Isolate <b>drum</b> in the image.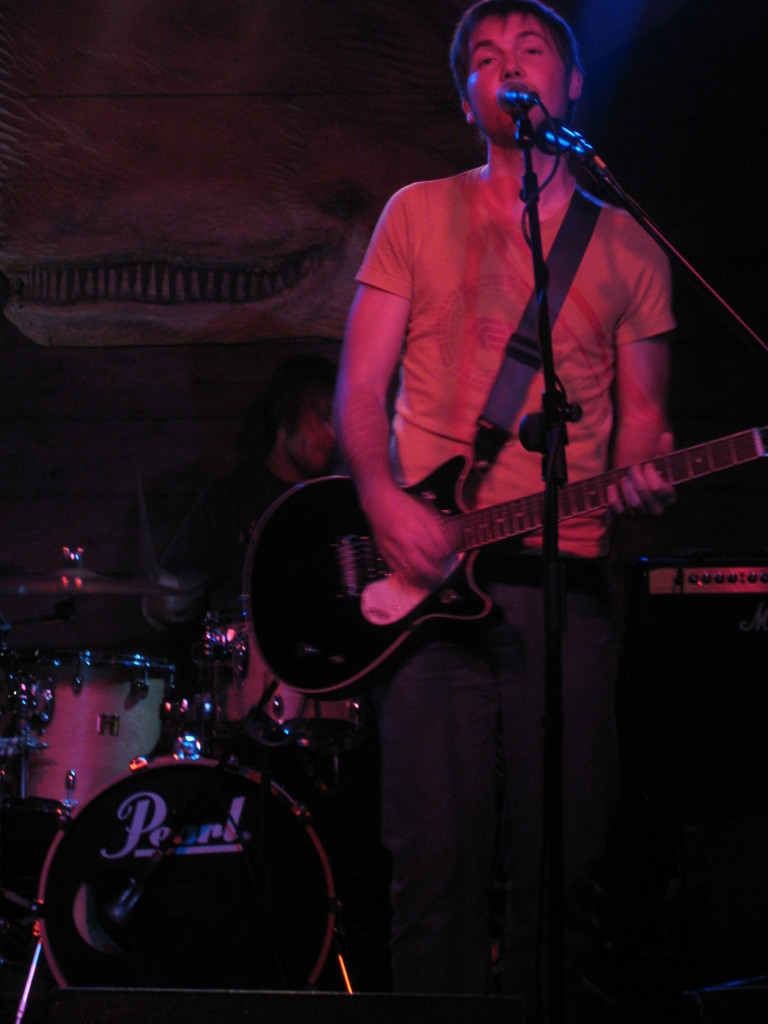
Isolated region: pyautogui.locateOnScreen(209, 600, 370, 748).
